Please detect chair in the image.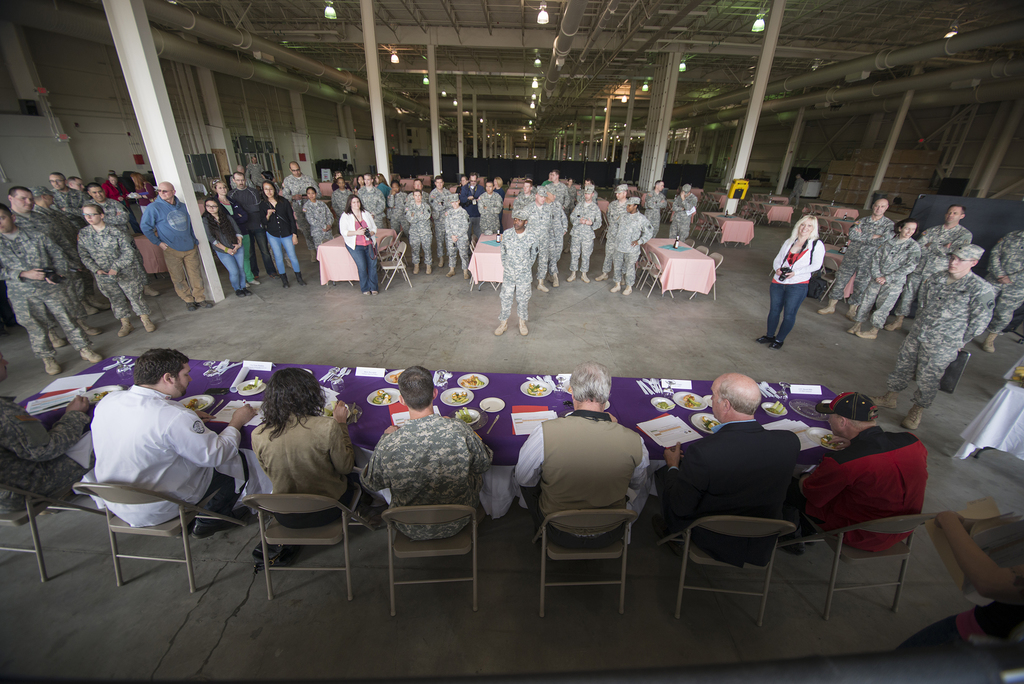
bbox=[636, 244, 662, 286].
